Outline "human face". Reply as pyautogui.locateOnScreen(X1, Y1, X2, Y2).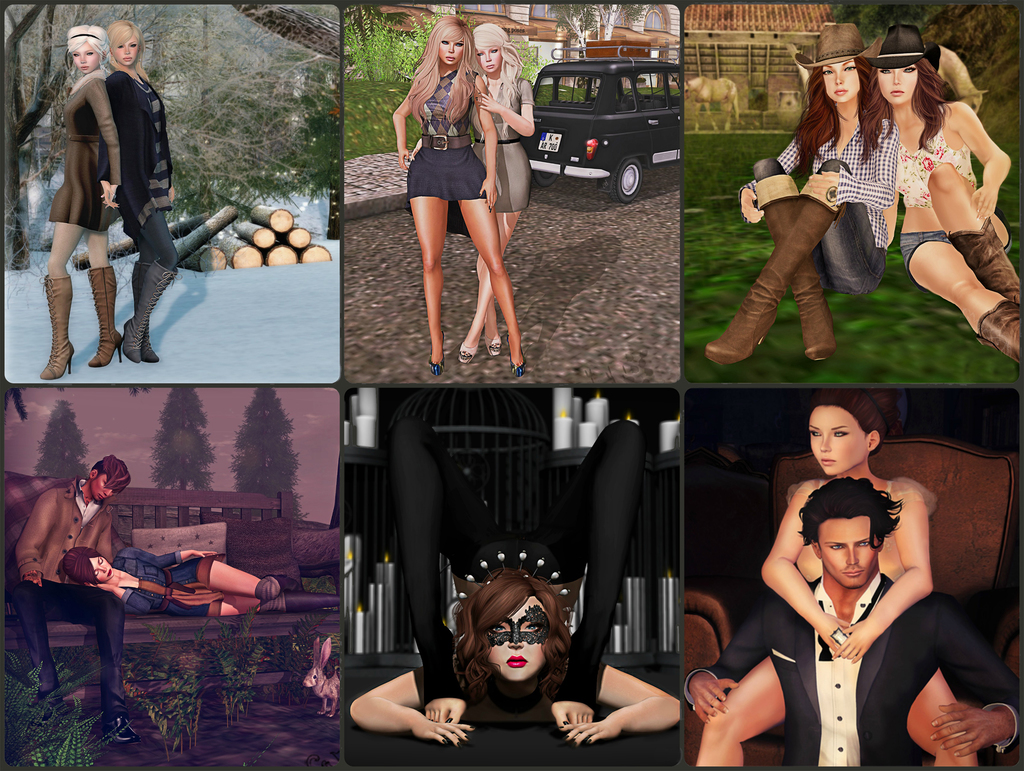
pyautogui.locateOnScreen(89, 555, 111, 581).
